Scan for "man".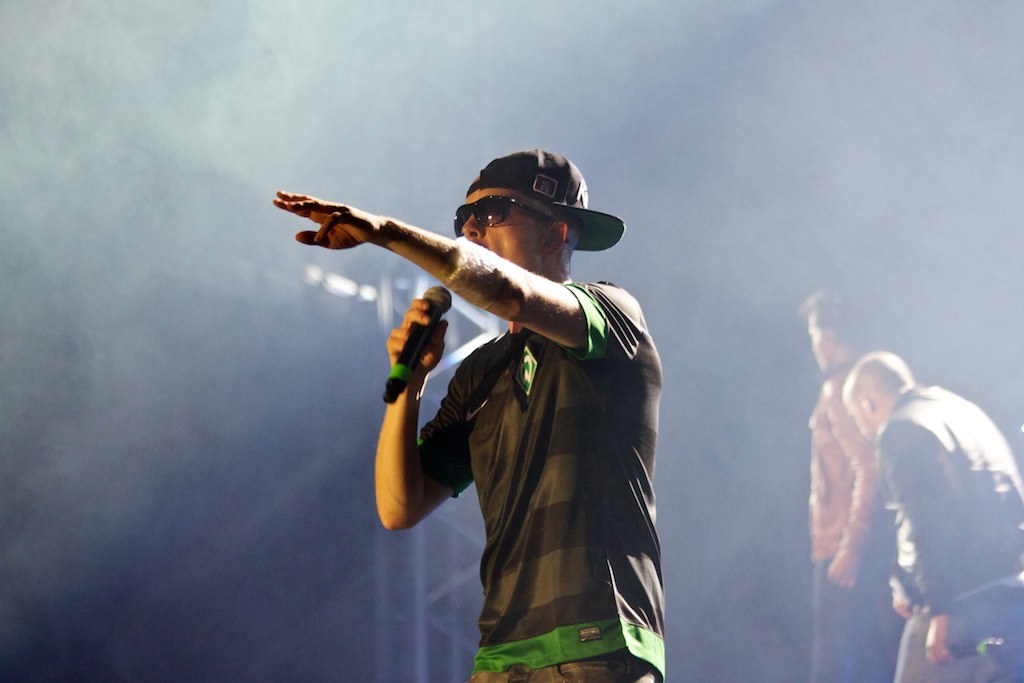
Scan result: [x1=337, y1=138, x2=685, y2=682].
